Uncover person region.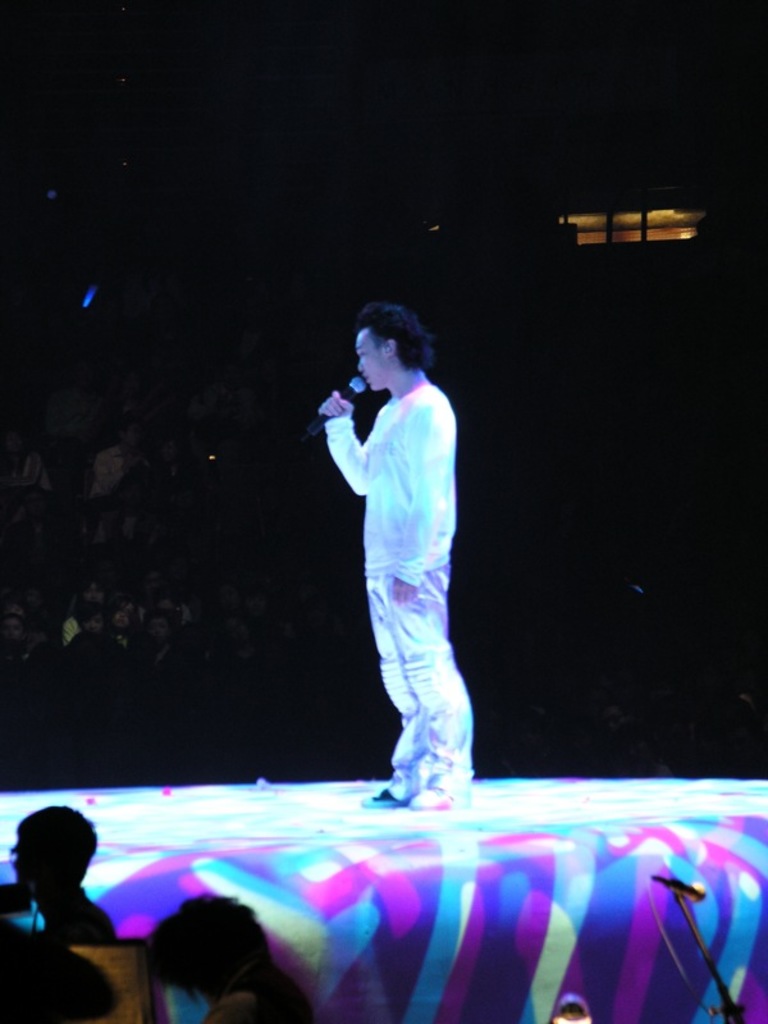
Uncovered: {"x1": 10, "y1": 804, "x2": 120, "y2": 941}.
